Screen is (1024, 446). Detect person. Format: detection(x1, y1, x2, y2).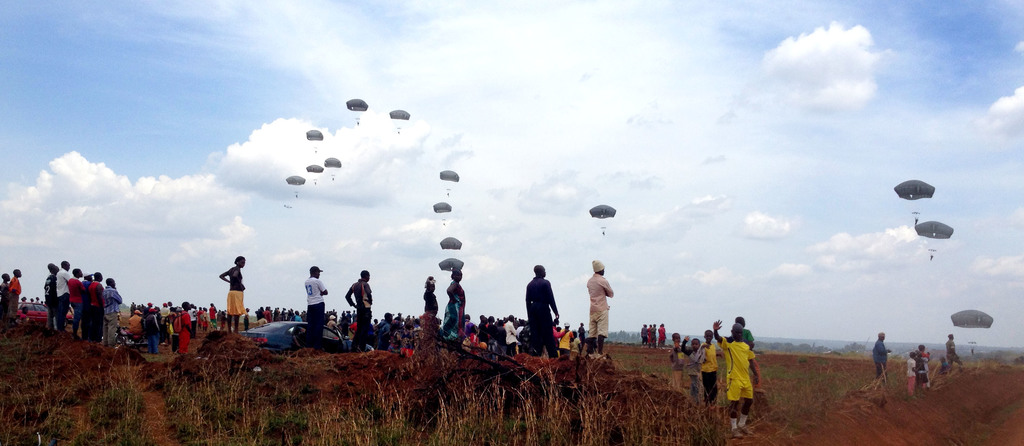
detection(564, 330, 580, 355).
